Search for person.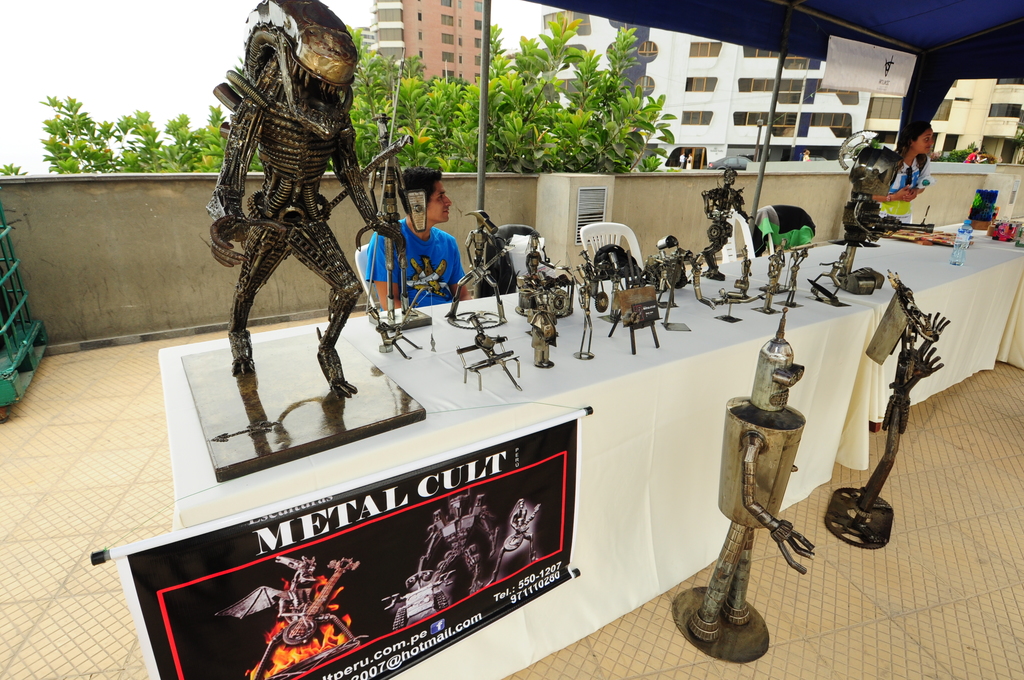
Found at 363:166:470:312.
